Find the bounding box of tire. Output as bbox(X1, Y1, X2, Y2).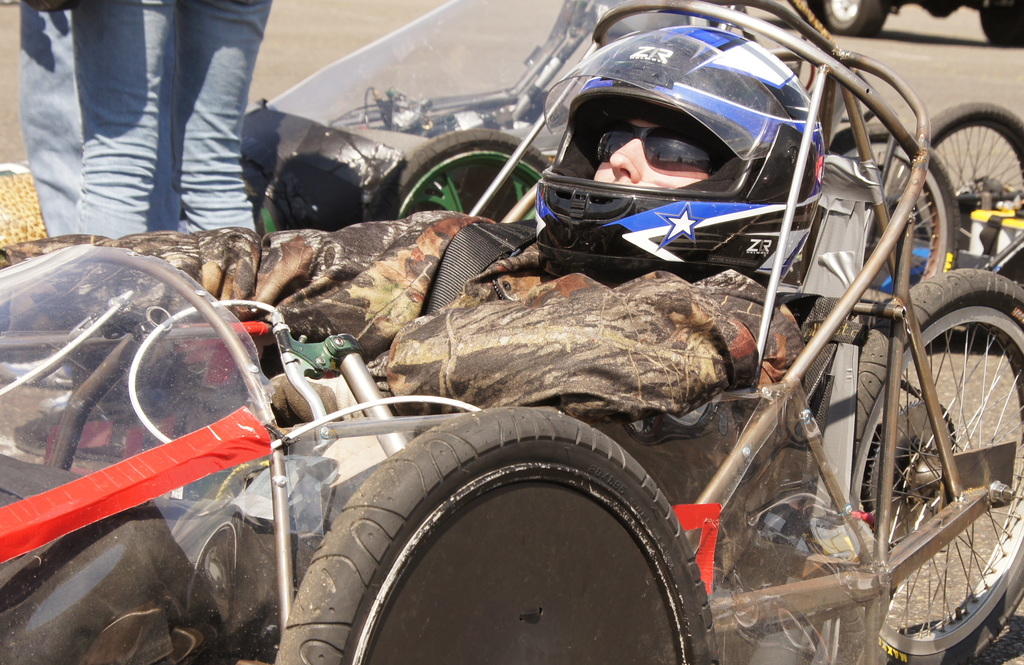
bbox(851, 266, 1023, 664).
